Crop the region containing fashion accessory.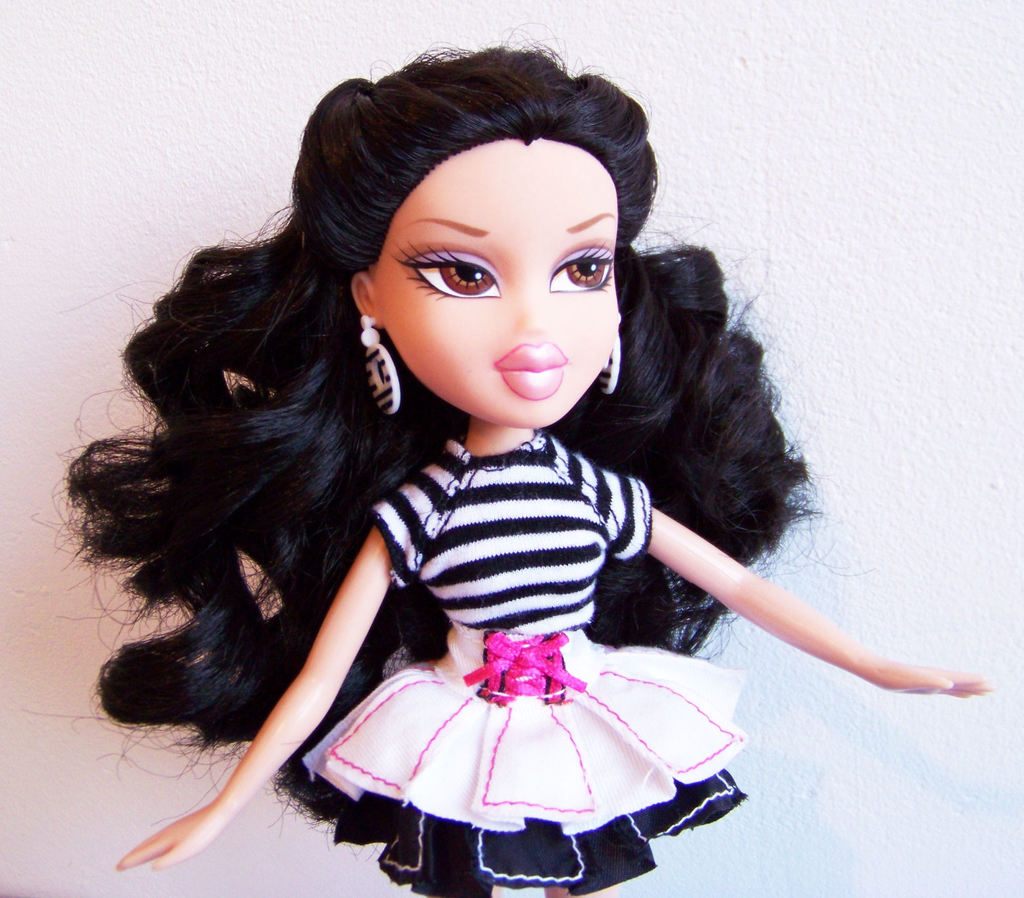
Crop region: 358 313 401 413.
